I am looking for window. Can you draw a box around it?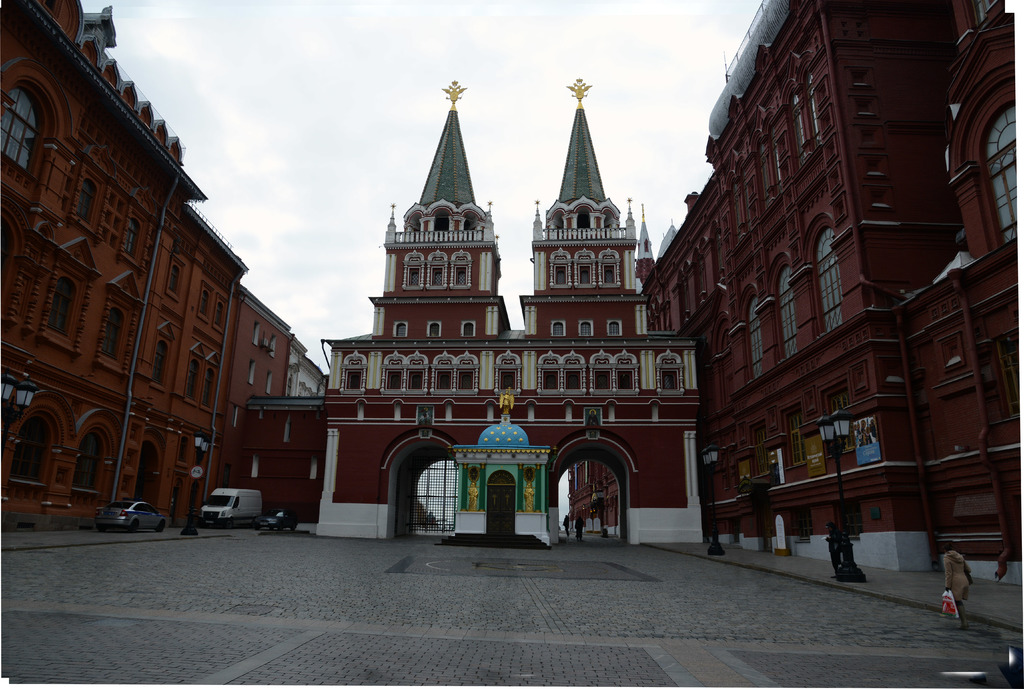
Sure, the bounding box is (986, 106, 1022, 251).
